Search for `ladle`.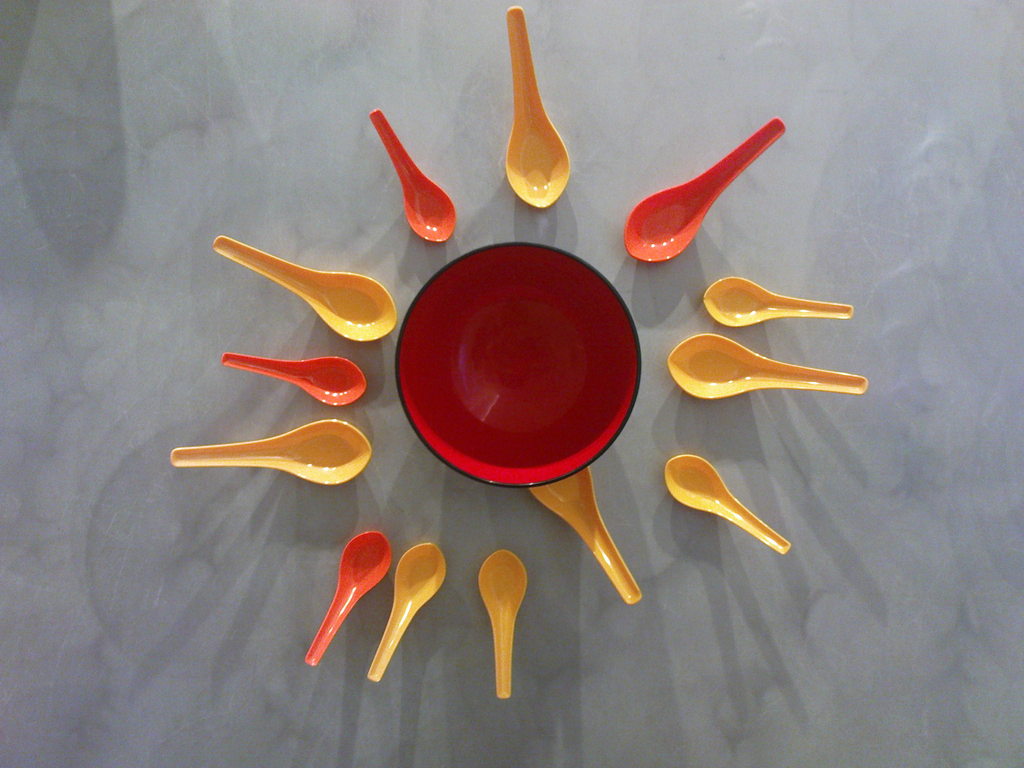
Found at <region>702, 276, 852, 331</region>.
